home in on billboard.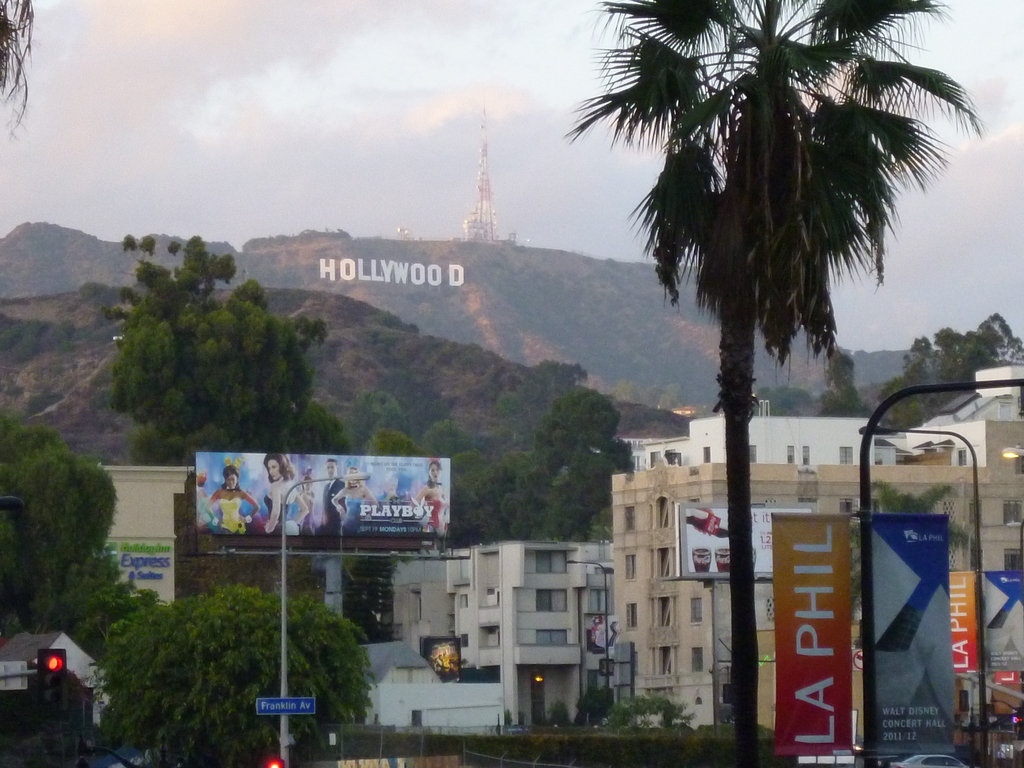
Homed in at rect(953, 572, 982, 680).
